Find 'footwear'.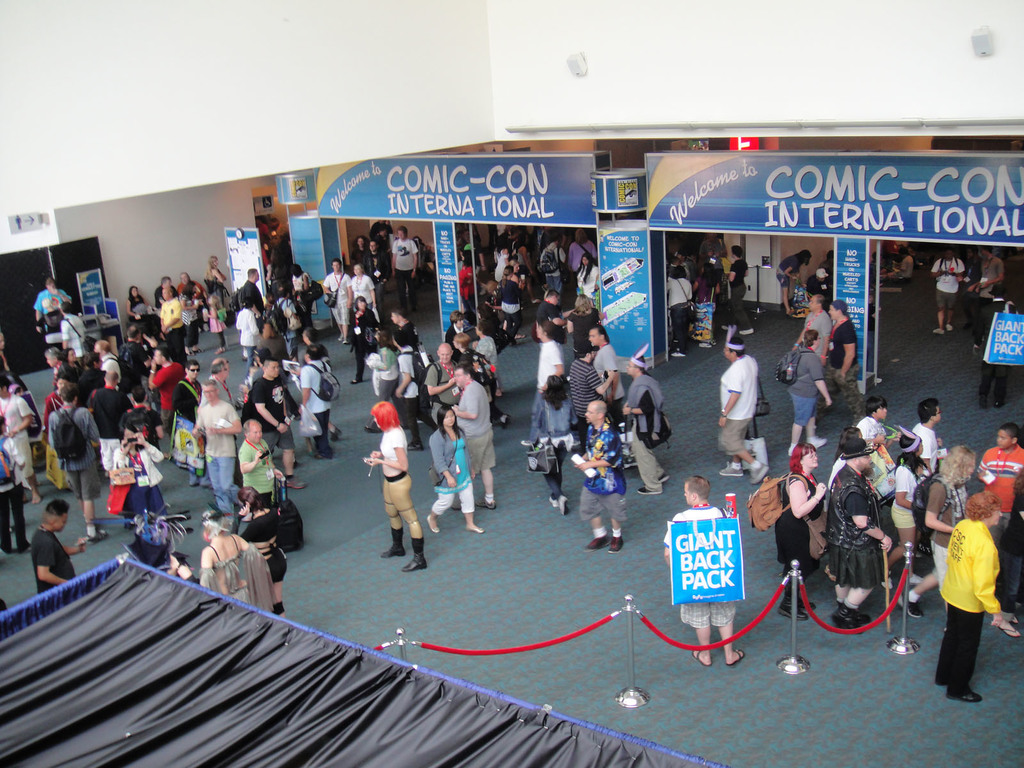
bbox=(723, 322, 733, 330).
